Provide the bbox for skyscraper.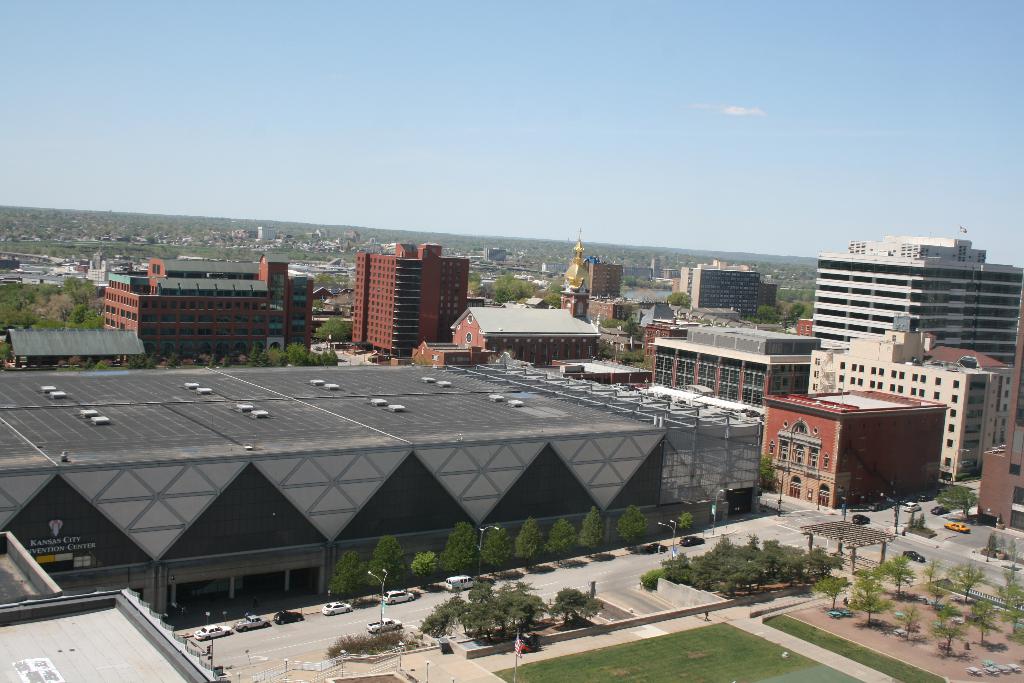
{"x1": 565, "y1": 226, "x2": 589, "y2": 294}.
